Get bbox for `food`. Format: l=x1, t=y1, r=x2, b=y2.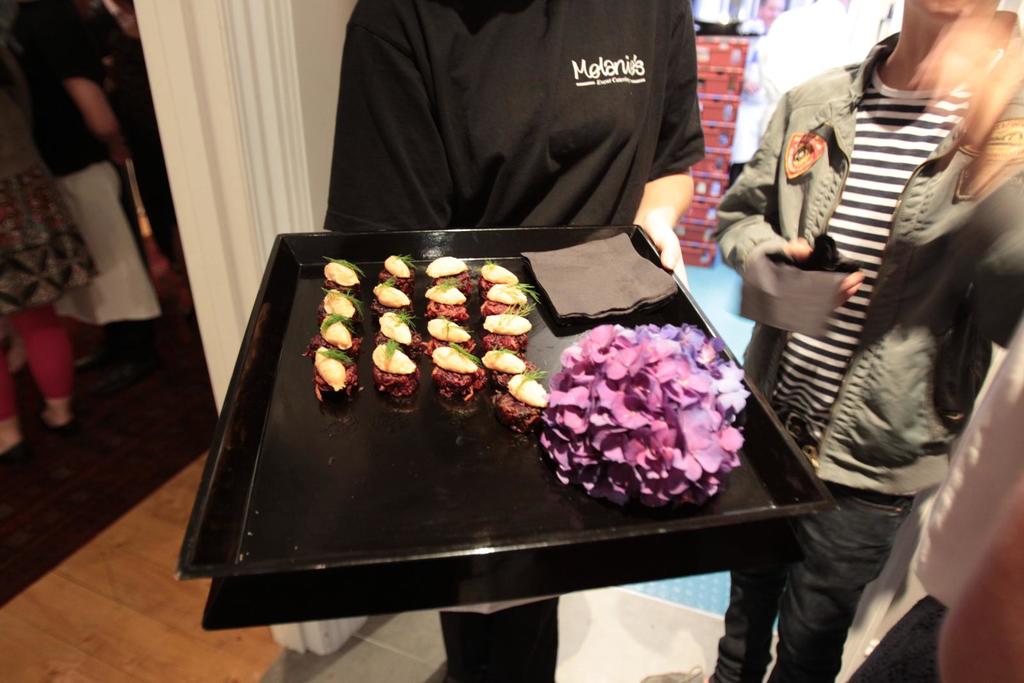
l=432, t=344, r=479, b=400.
